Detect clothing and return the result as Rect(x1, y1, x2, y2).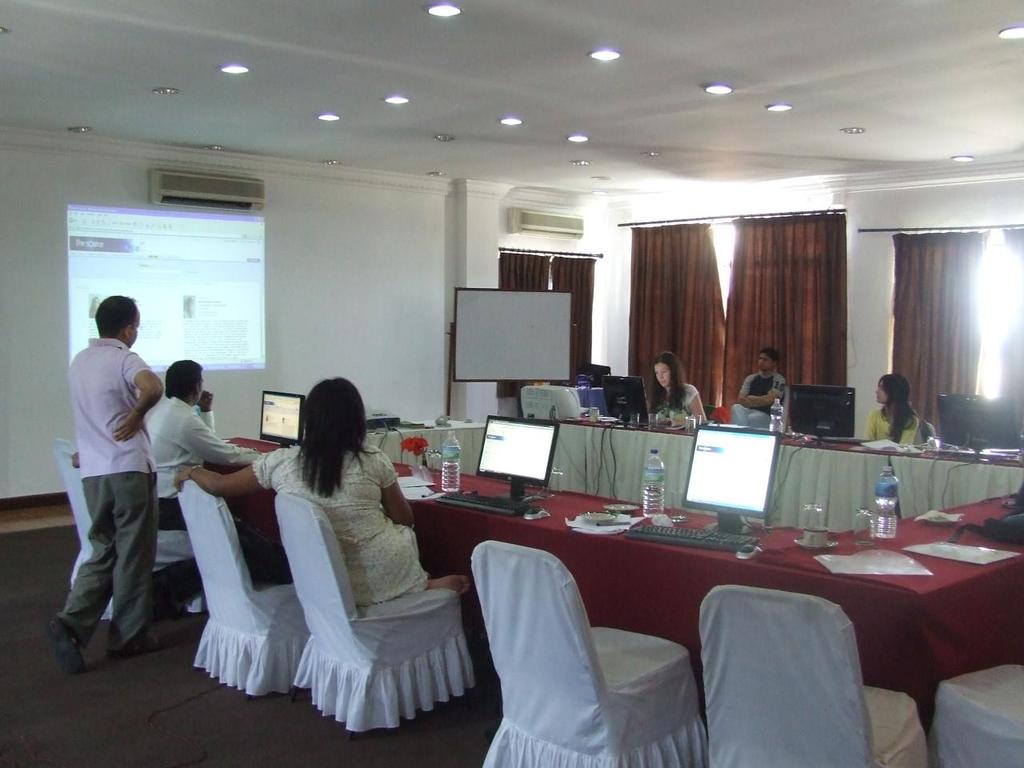
Rect(736, 372, 786, 422).
